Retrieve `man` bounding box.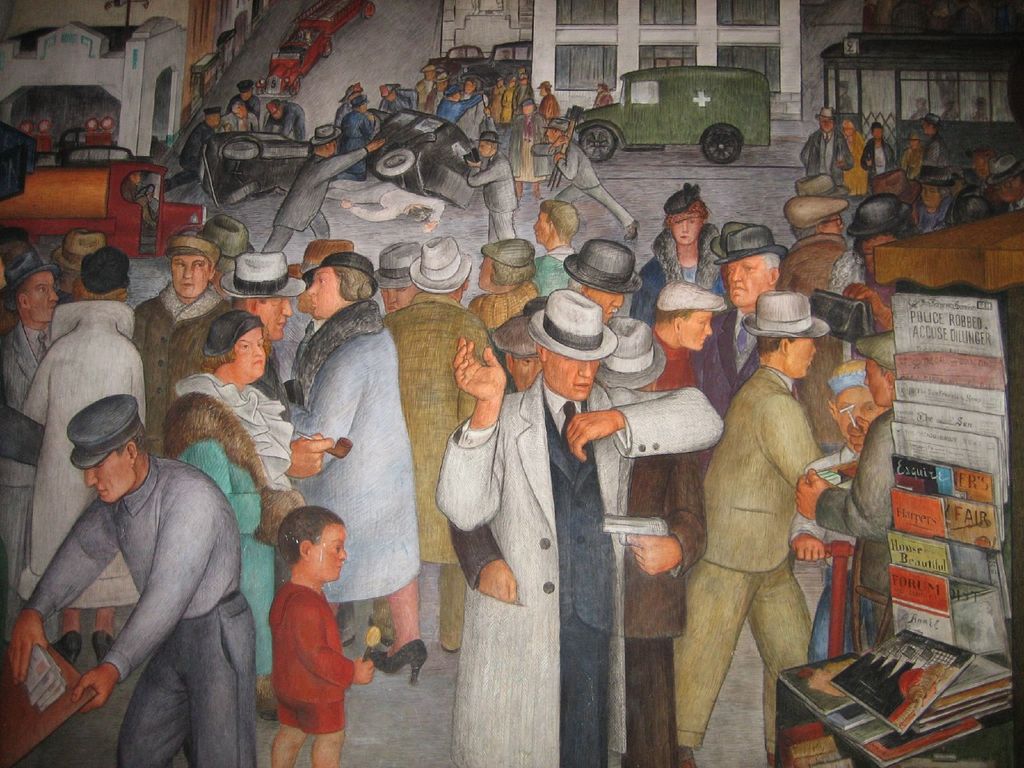
Bounding box: (left=799, top=106, right=852, bottom=186).
